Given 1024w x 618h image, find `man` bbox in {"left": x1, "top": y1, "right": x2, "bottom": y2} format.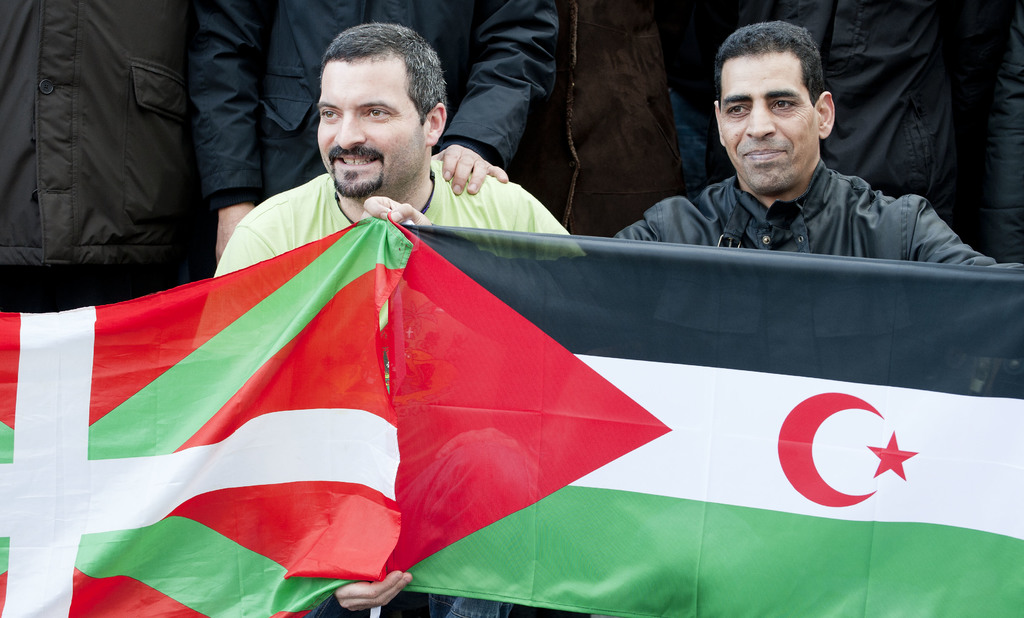
{"left": 607, "top": 19, "right": 1023, "bottom": 271}.
